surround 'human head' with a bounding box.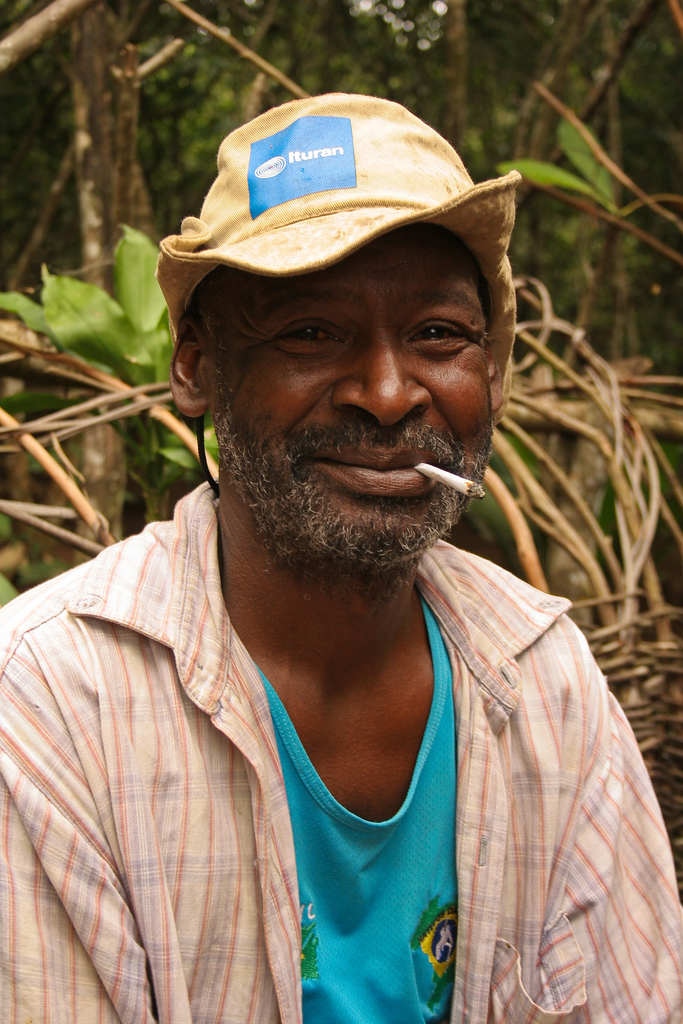
BBox(173, 214, 520, 572).
